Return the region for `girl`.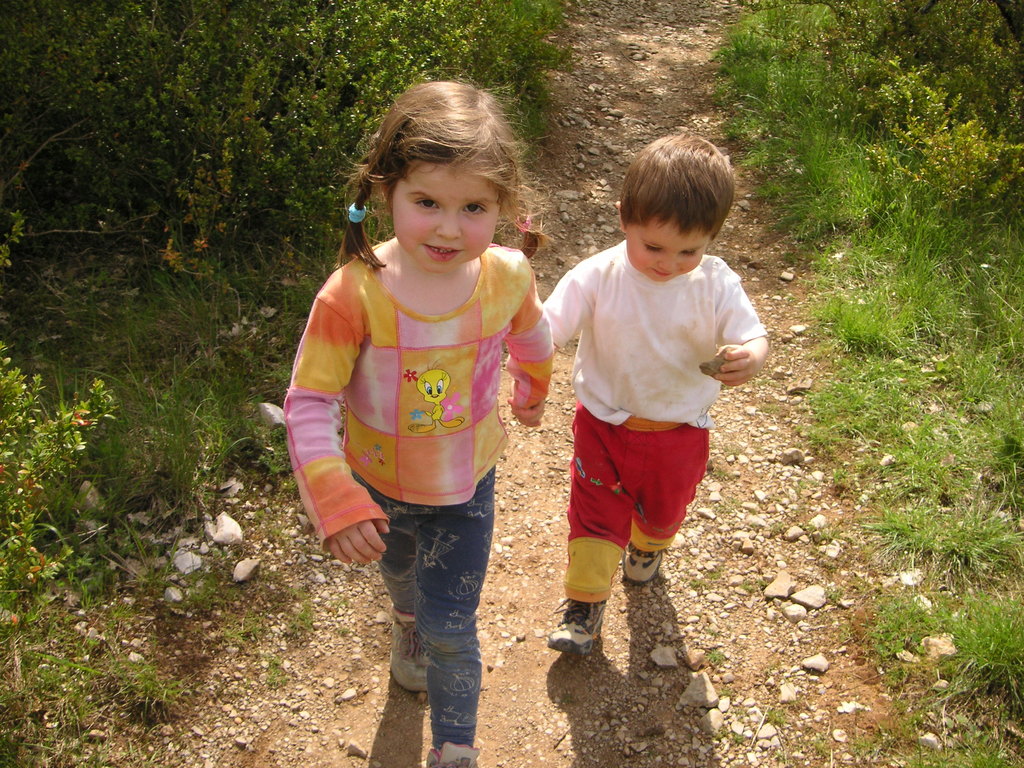
box=[277, 69, 554, 767].
